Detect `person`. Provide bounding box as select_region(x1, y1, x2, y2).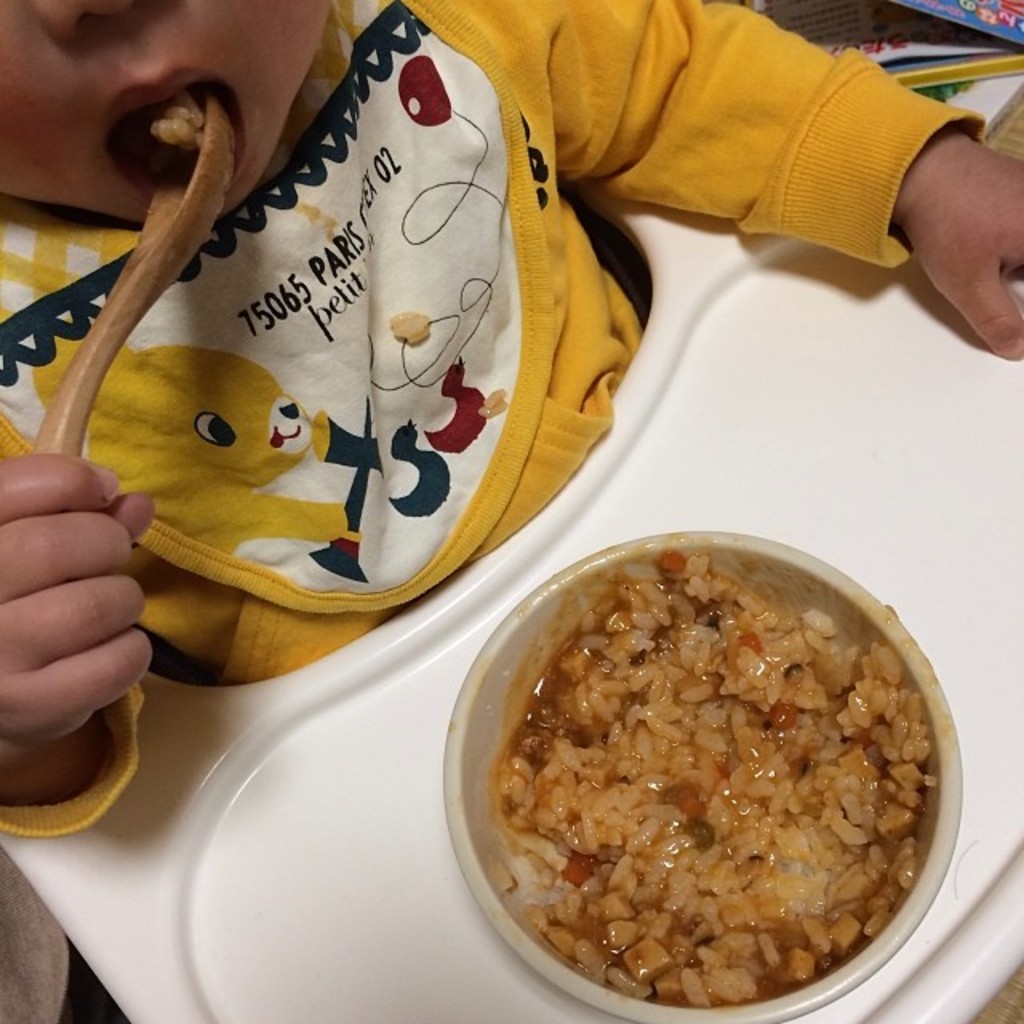
select_region(0, 0, 1022, 1022).
